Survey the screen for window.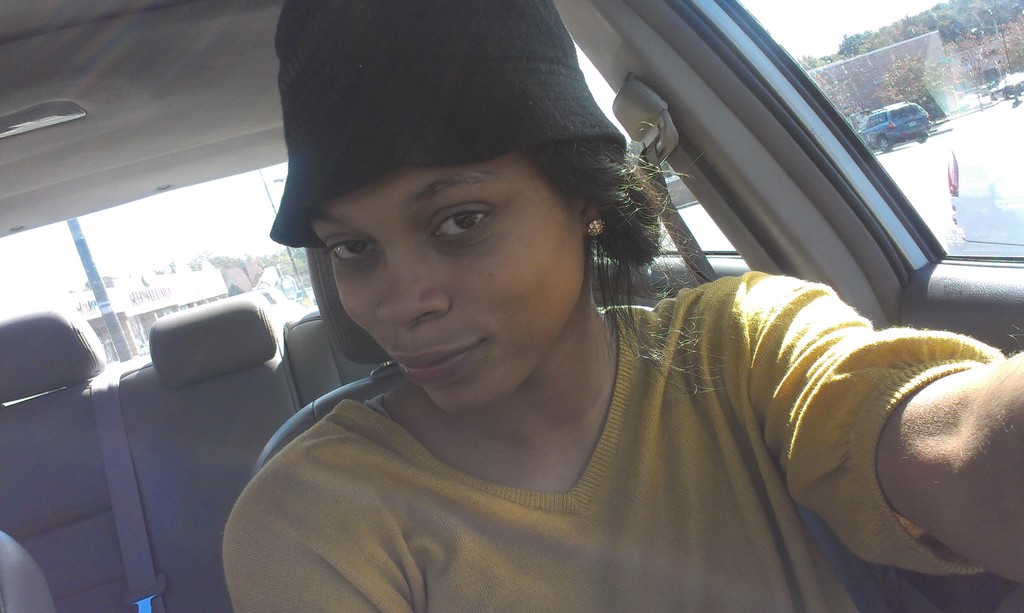
Survey found: {"x1": 863, "y1": 112, "x2": 888, "y2": 133}.
